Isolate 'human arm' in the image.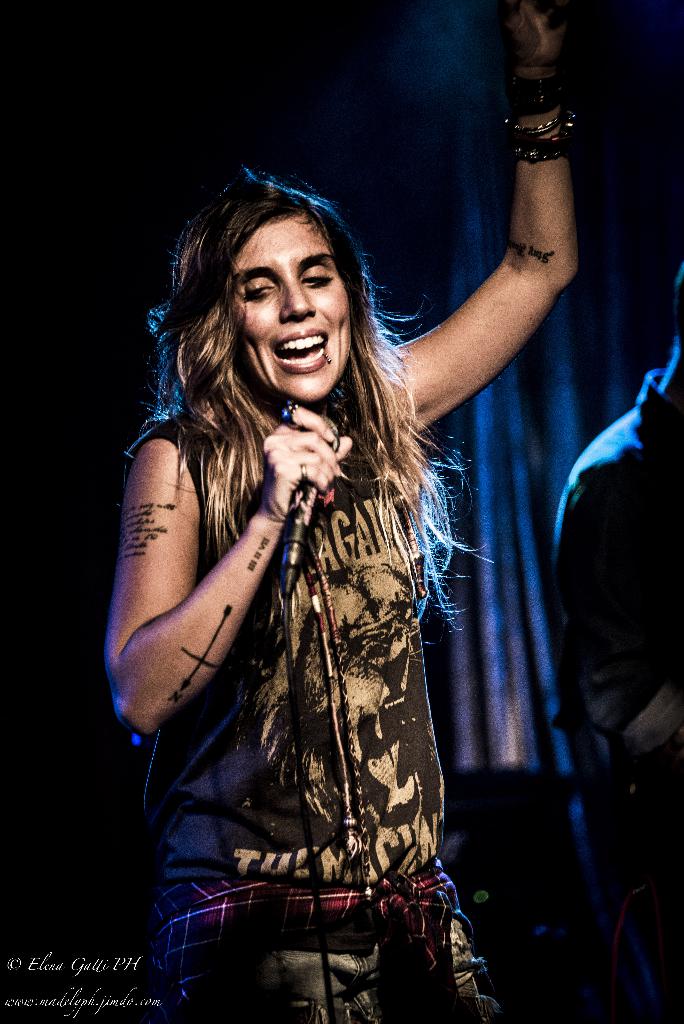
Isolated region: 393, 96, 590, 445.
